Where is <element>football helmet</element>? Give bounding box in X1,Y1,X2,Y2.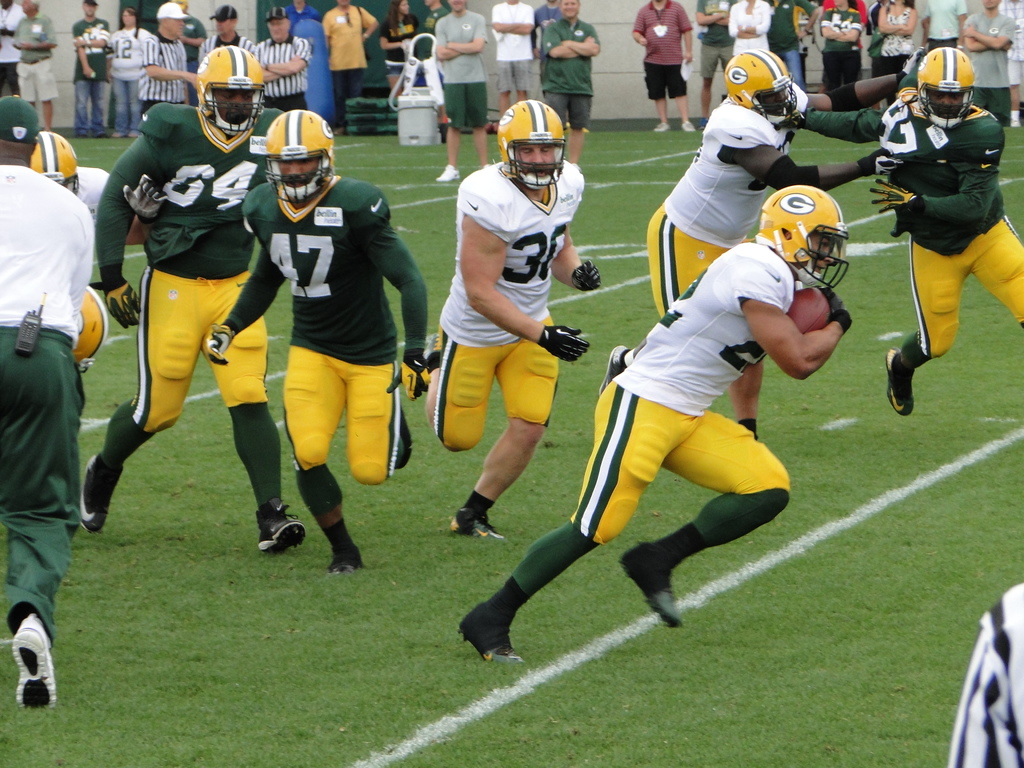
33,126,80,189.
